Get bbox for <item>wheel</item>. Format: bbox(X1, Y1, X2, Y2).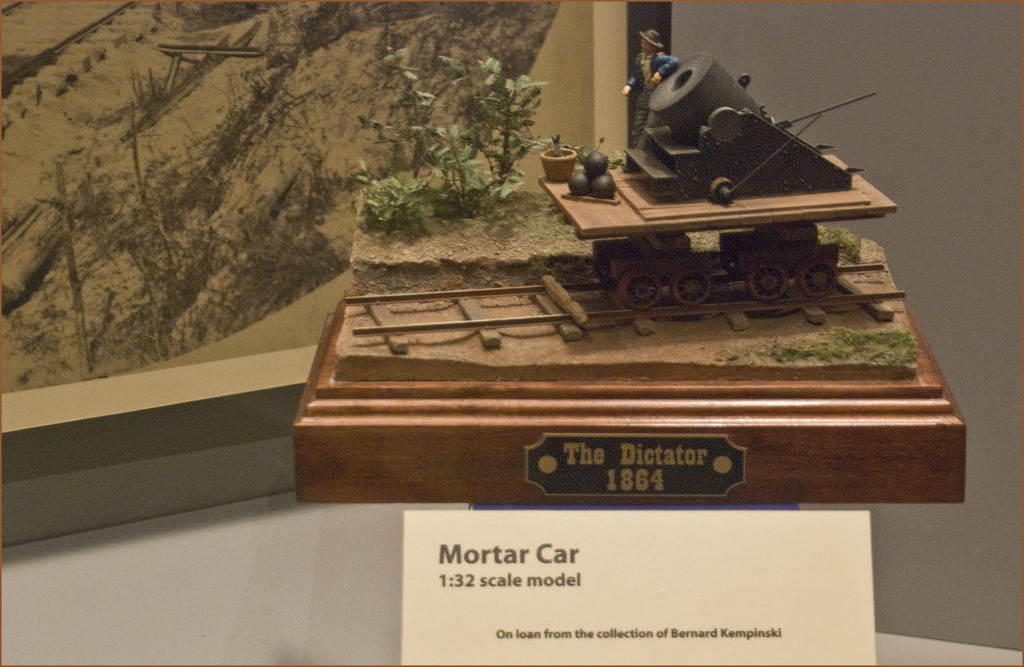
bbox(751, 263, 790, 303).
